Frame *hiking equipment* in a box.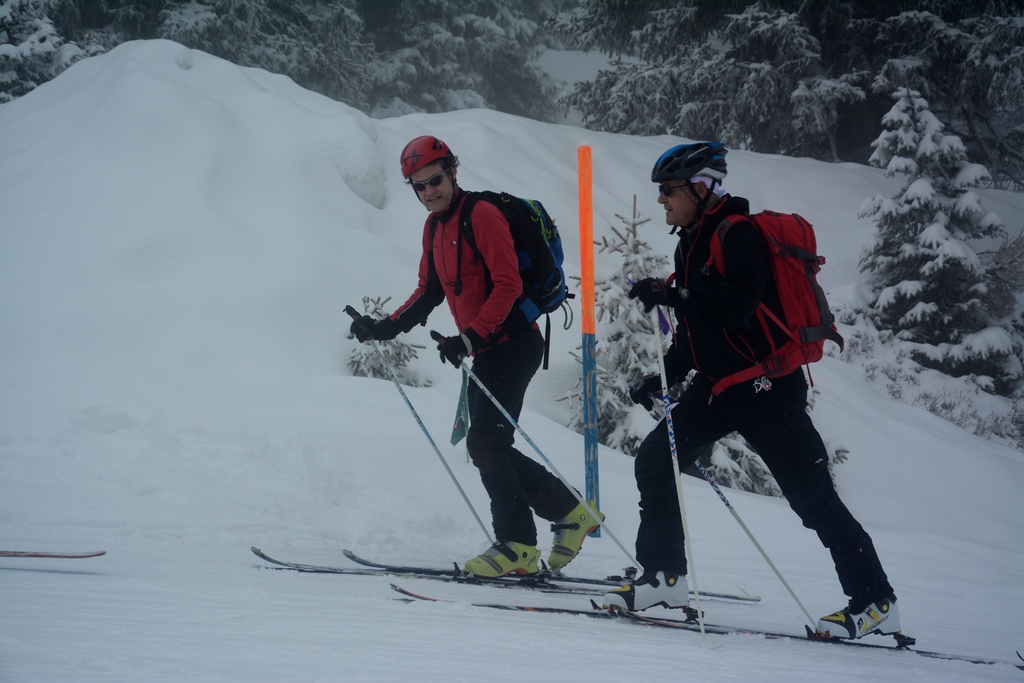
box(338, 300, 494, 552).
